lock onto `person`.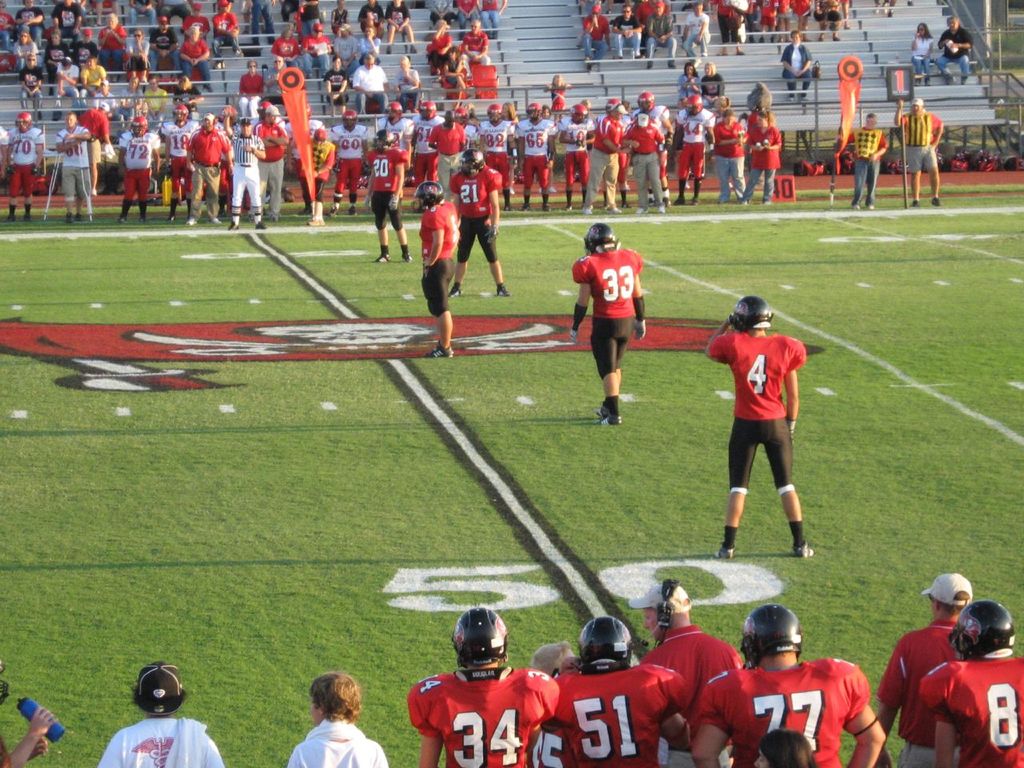
Locked: BBox(414, 103, 446, 212).
